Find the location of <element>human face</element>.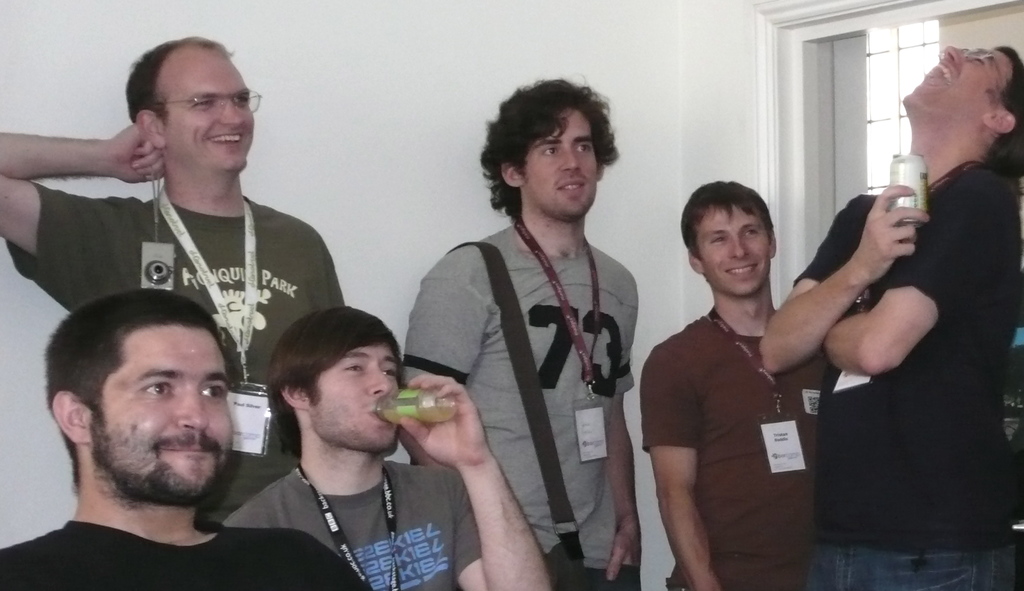
Location: rect(88, 331, 234, 494).
